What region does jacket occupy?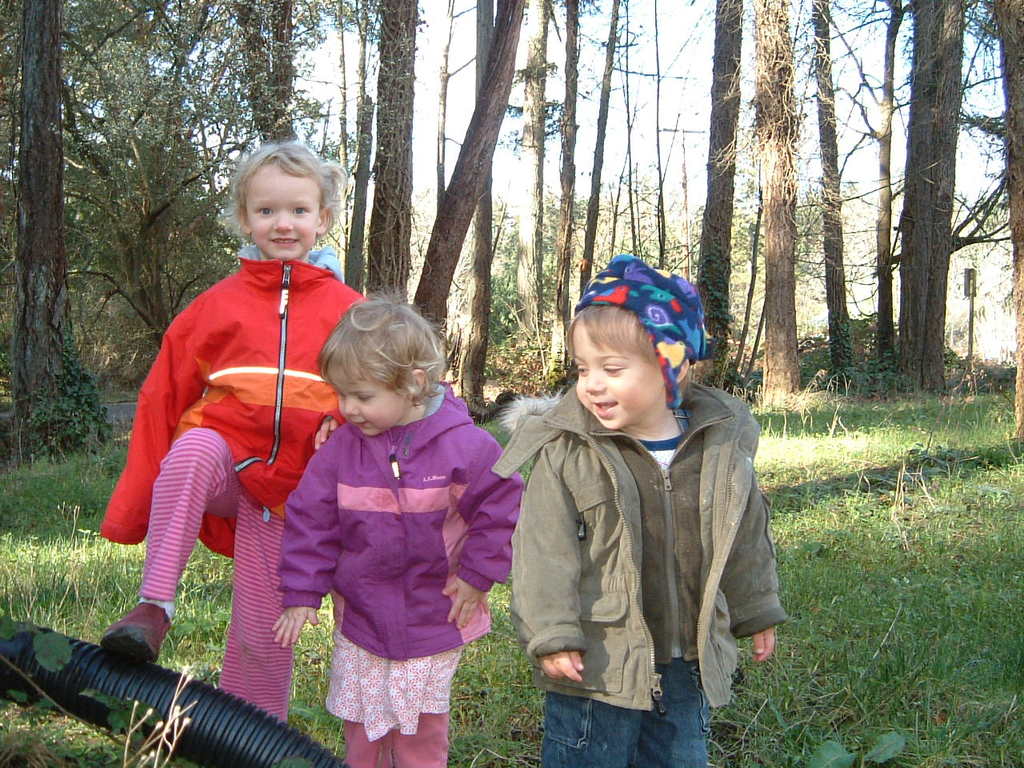
Rect(82, 249, 388, 574).
